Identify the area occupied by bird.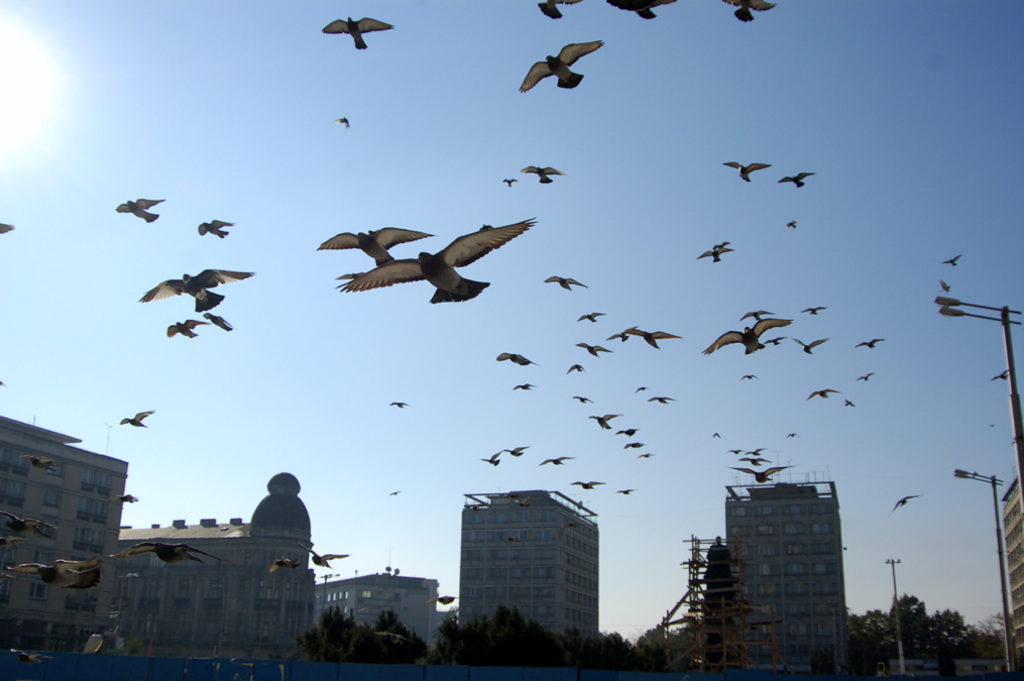
Area: (888, 494, 920, 516).
